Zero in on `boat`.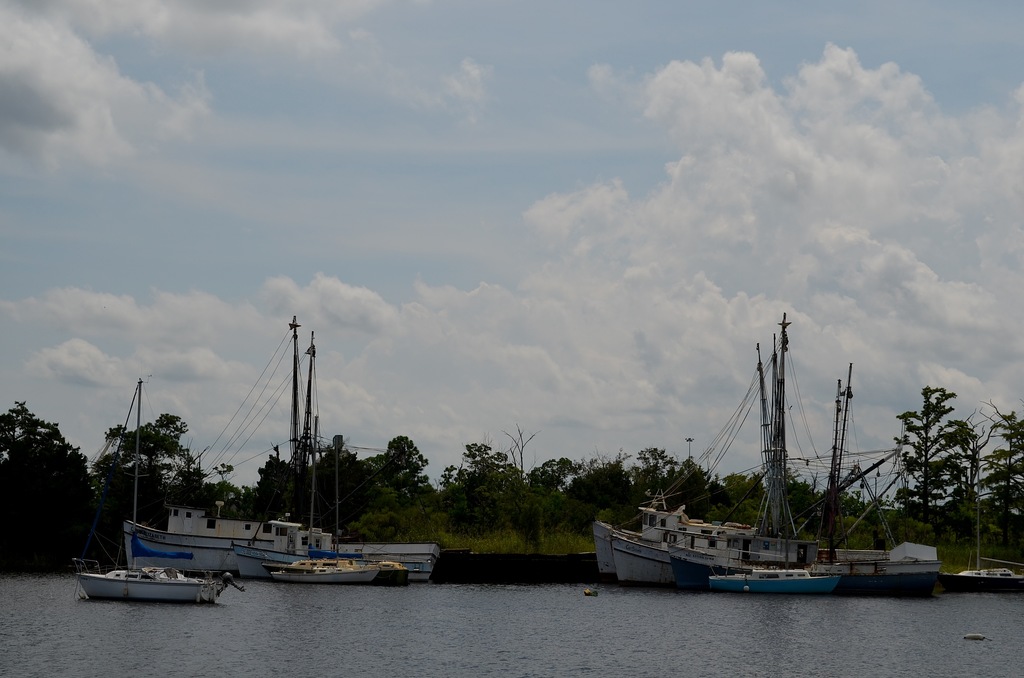
Zeroed in: box=[707, 569, 833, 597].
